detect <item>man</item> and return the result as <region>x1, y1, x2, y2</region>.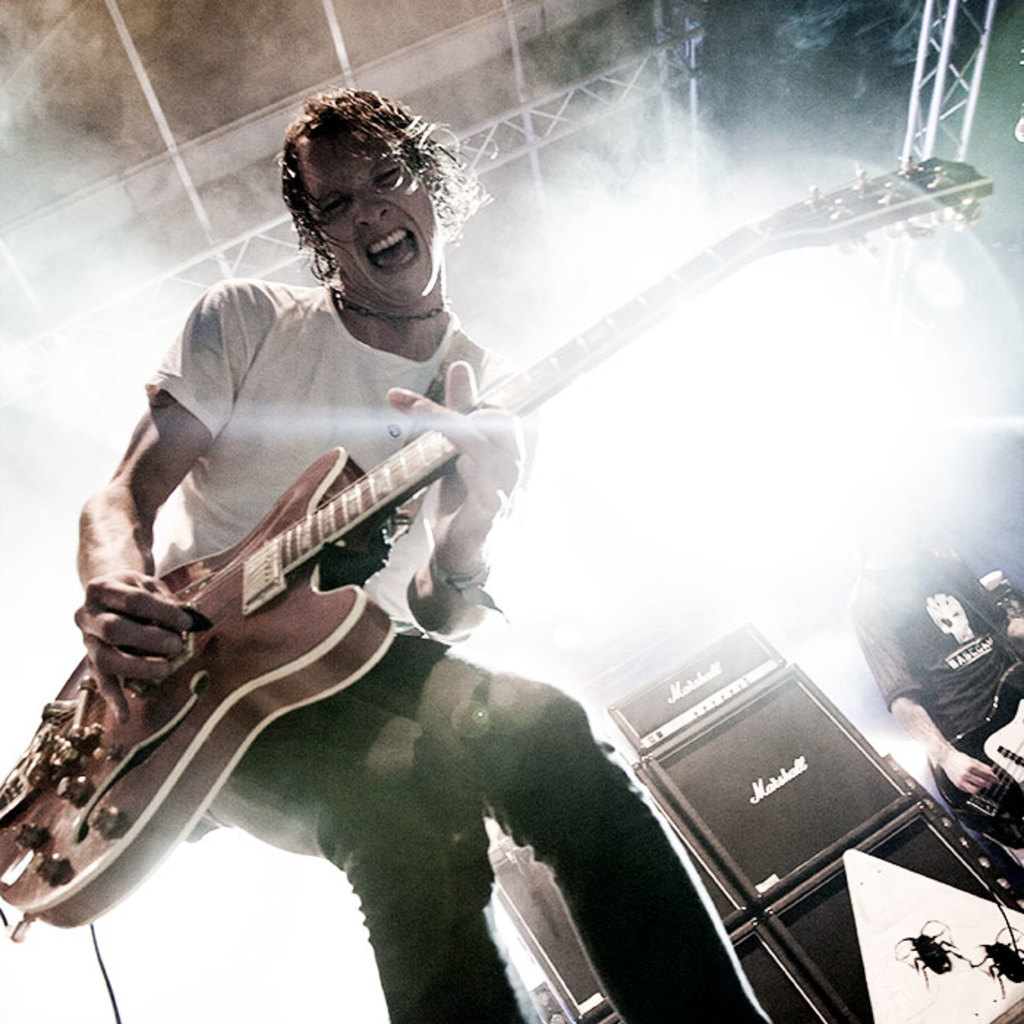
<region>34, 42, 804, 970</region>.
